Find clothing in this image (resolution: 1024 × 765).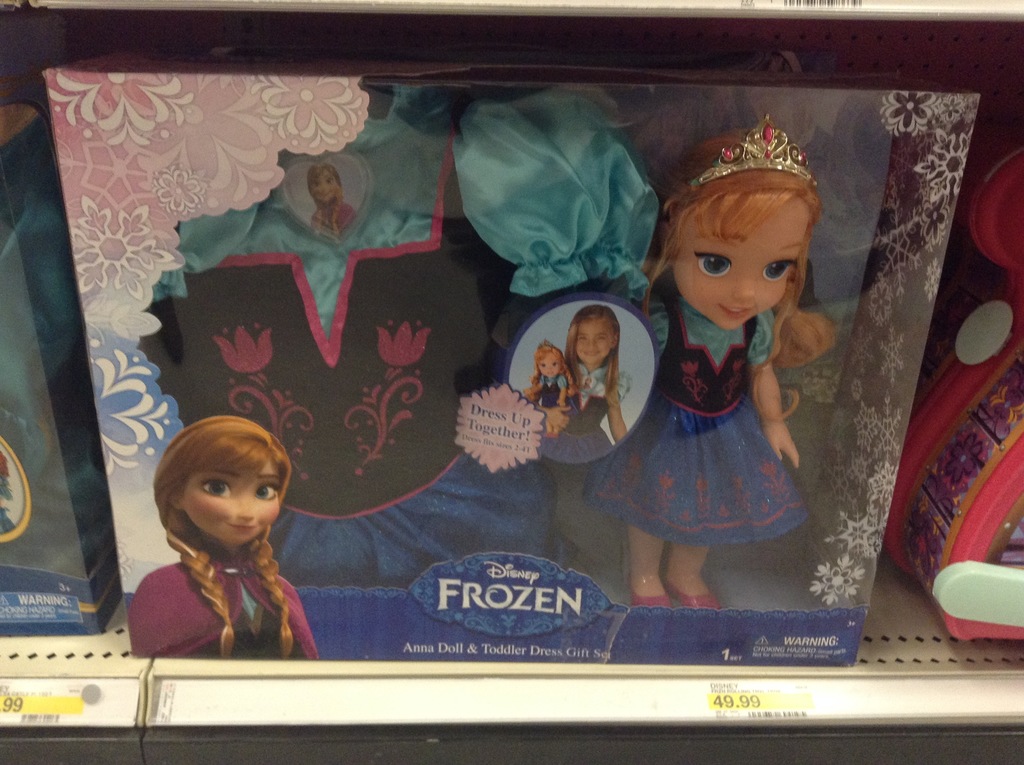
{"left": 0, "top": 119, "right": 111, "bottom": 580}.
